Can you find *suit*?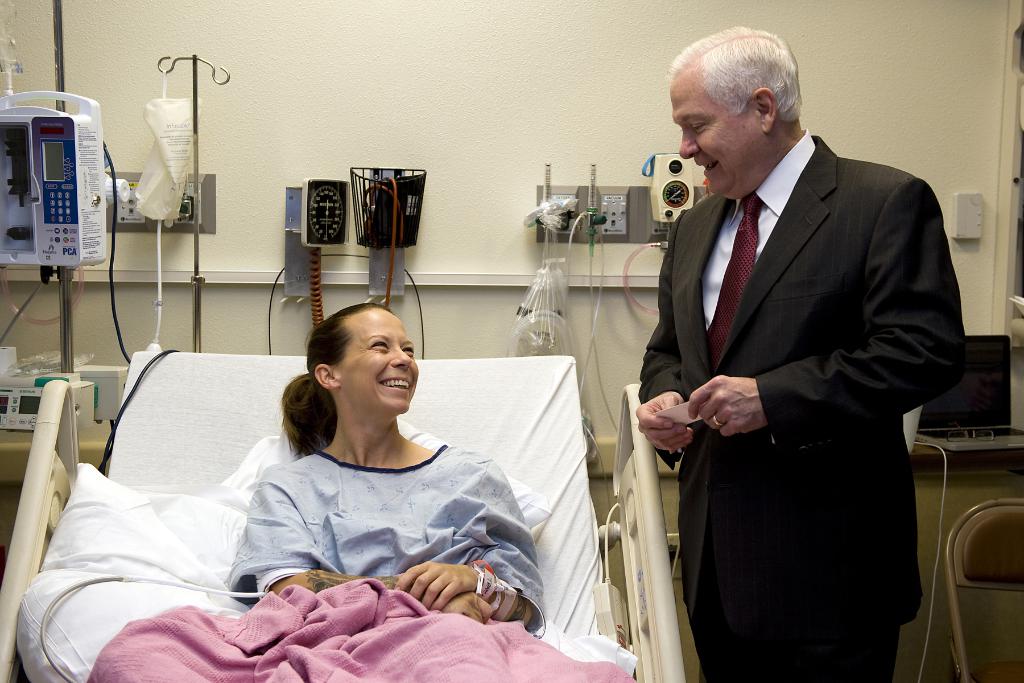
Yes, bounding box: x1=648 y1=14 x2=958 y2=682.
